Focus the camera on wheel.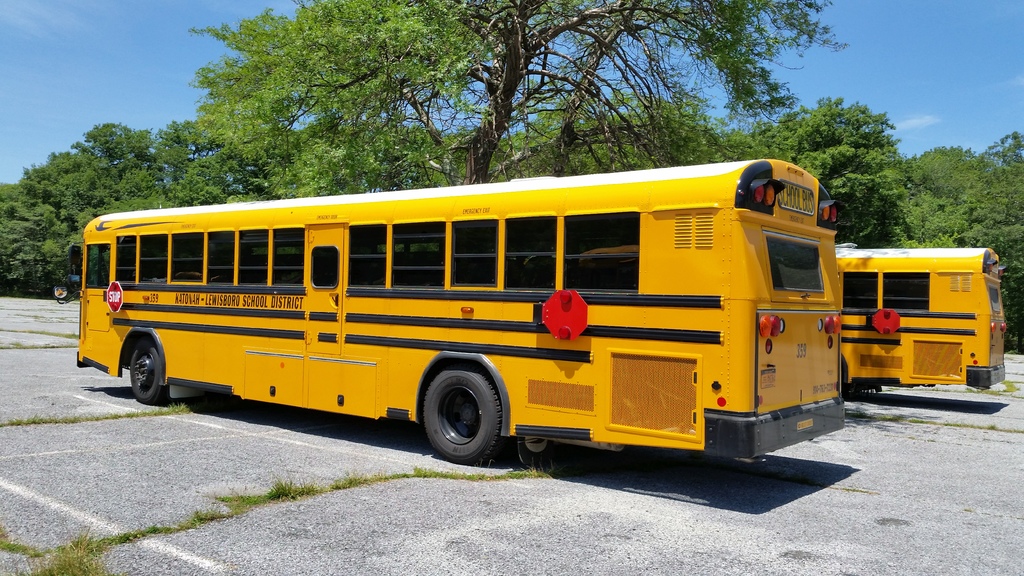
Focus region: select_region(414, 361, 508, 458).
